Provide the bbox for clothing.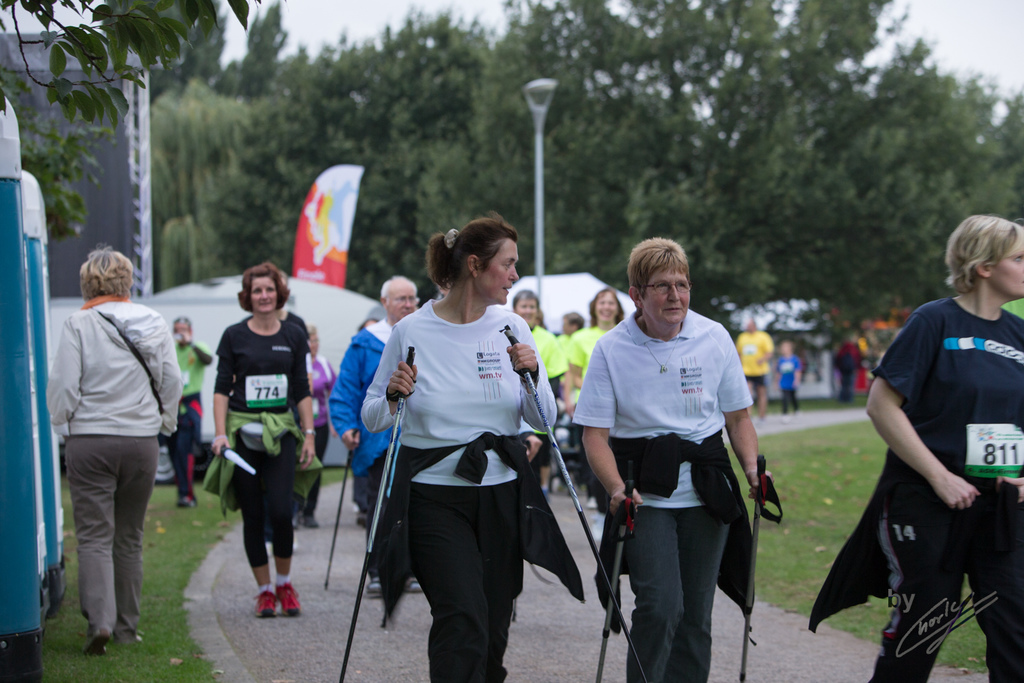
<box>215,305,313,561</box>.
